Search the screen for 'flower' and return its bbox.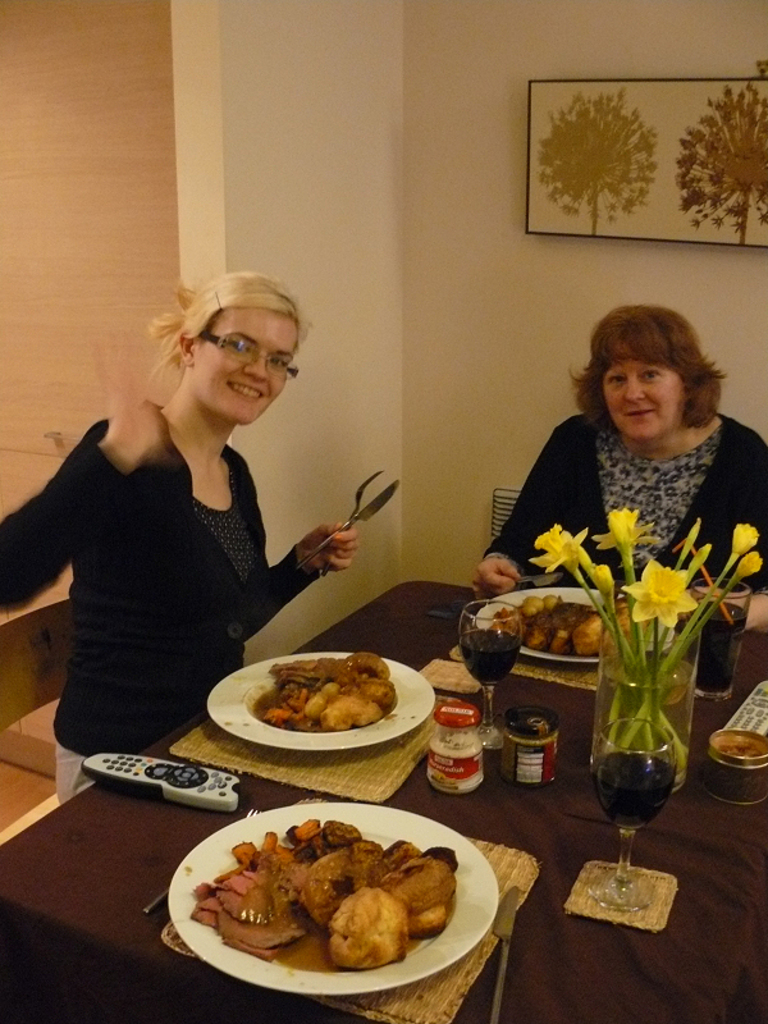
Found: bbox=[731, 547, 765, 581].
